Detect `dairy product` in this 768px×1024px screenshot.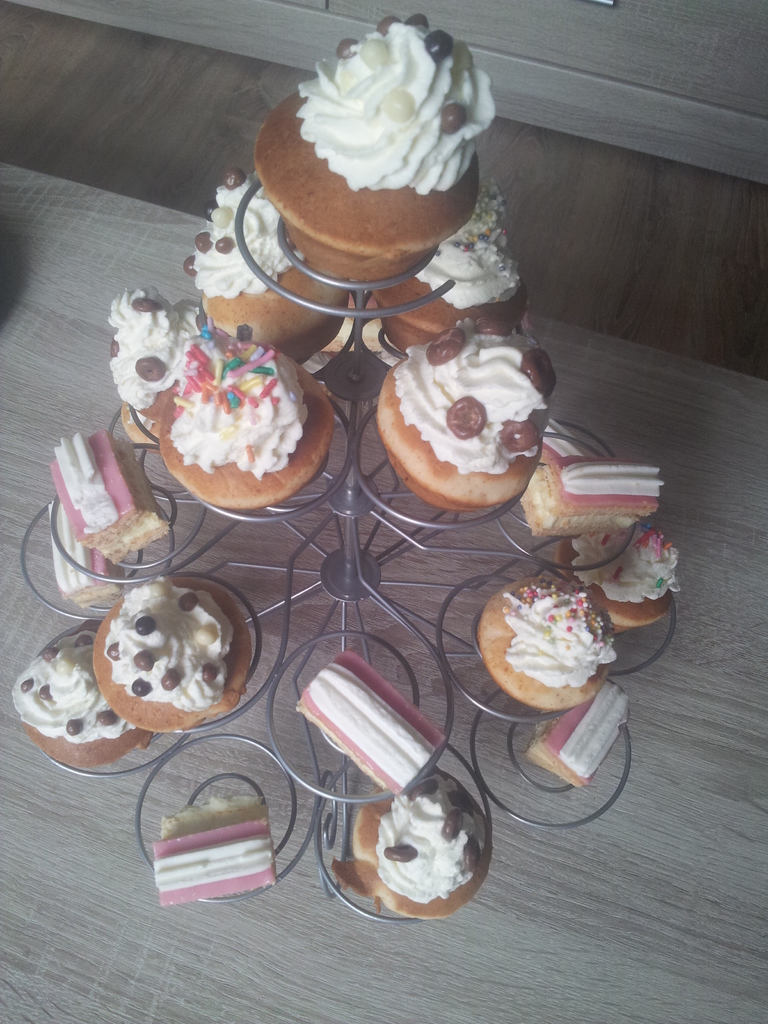
Detection: 12, 641, 129, 734.
